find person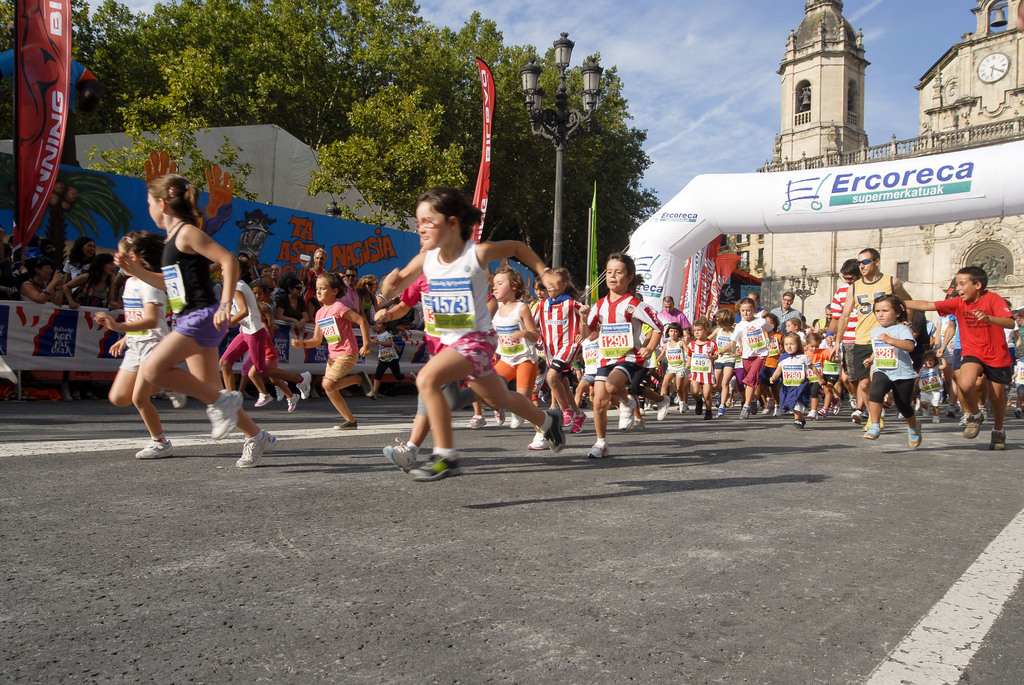
bbox(360, 313, 408, 381)
